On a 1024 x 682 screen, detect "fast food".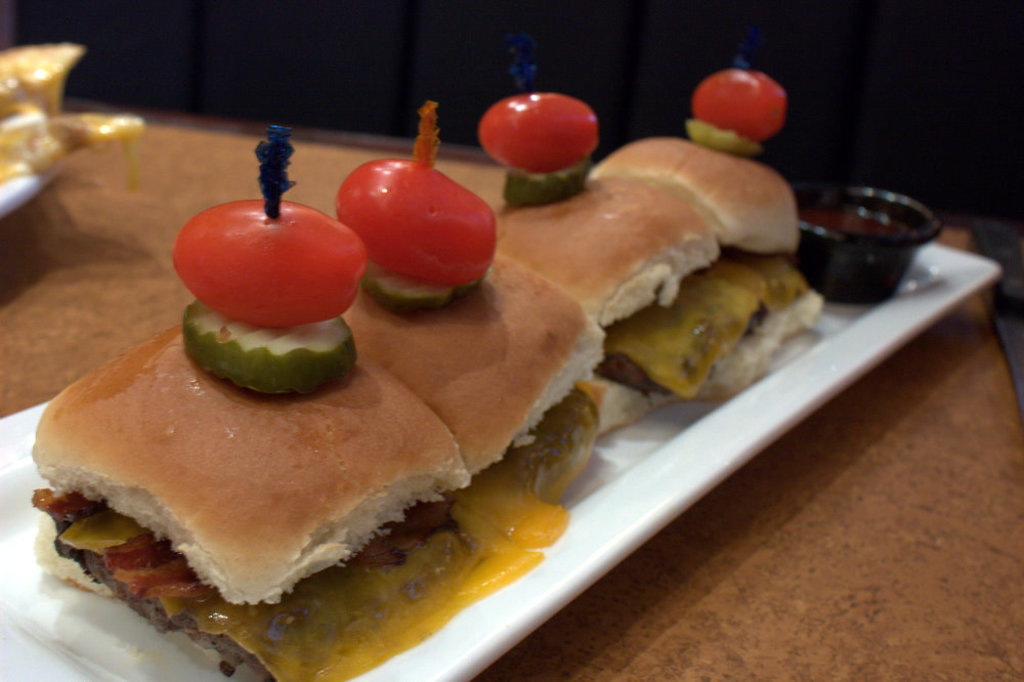
16 119 839 681.
